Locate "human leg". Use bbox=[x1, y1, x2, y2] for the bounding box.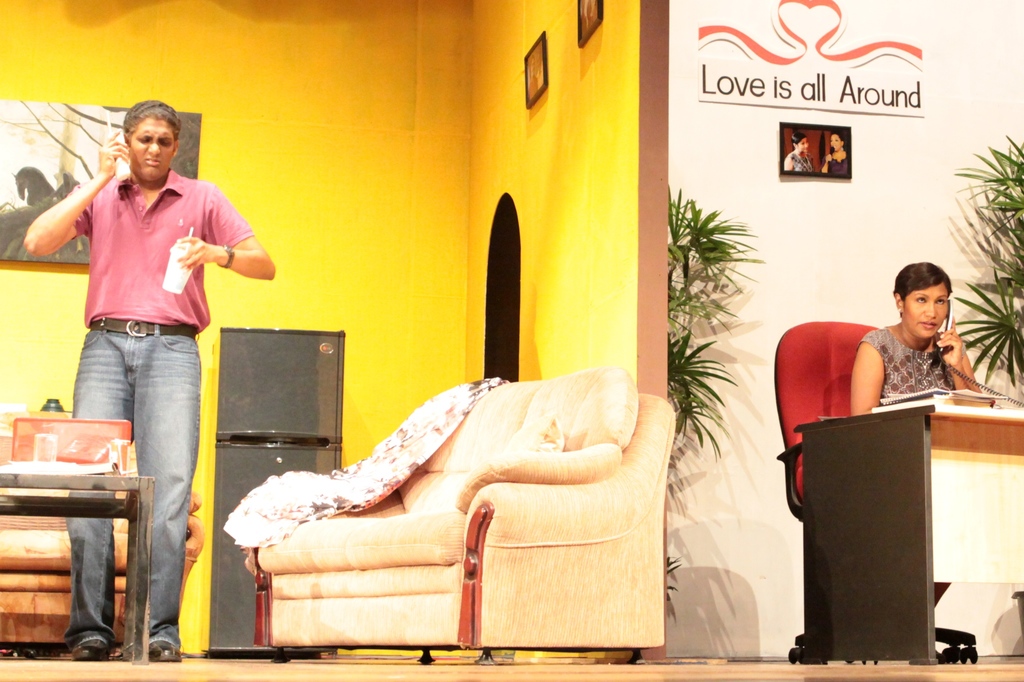
bbox=[129, 331, 203, 663].
